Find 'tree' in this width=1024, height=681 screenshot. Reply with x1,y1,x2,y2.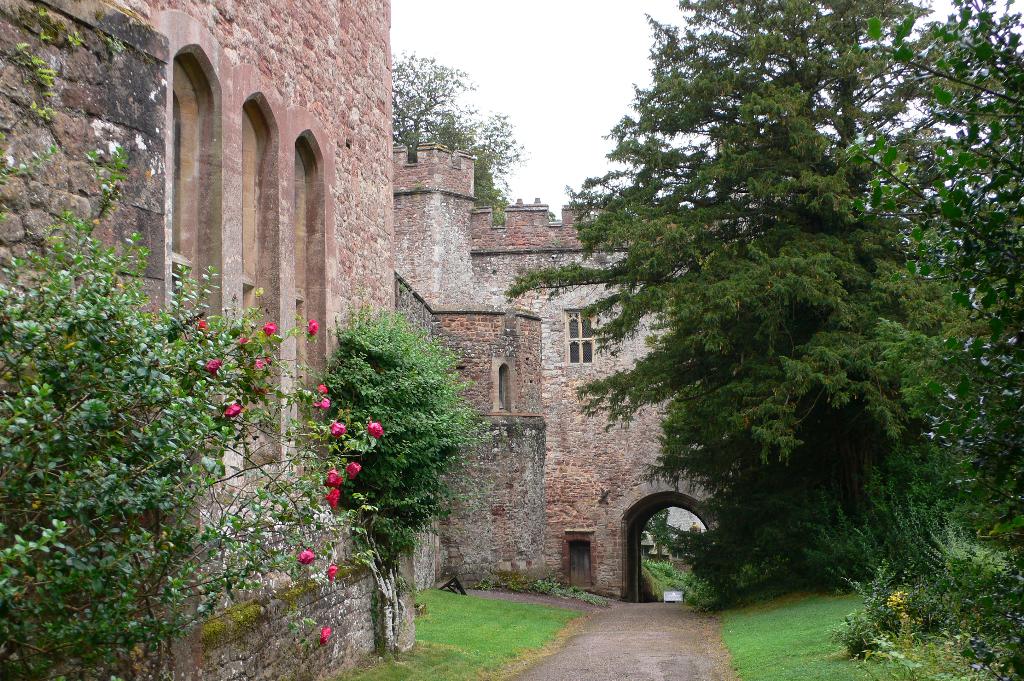
312,297,489,664.
